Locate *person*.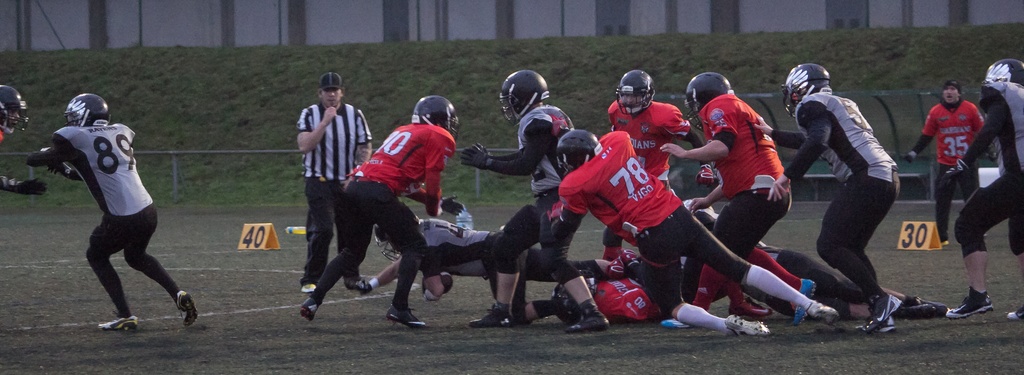
Bounding box: (941,56,1023,324).
